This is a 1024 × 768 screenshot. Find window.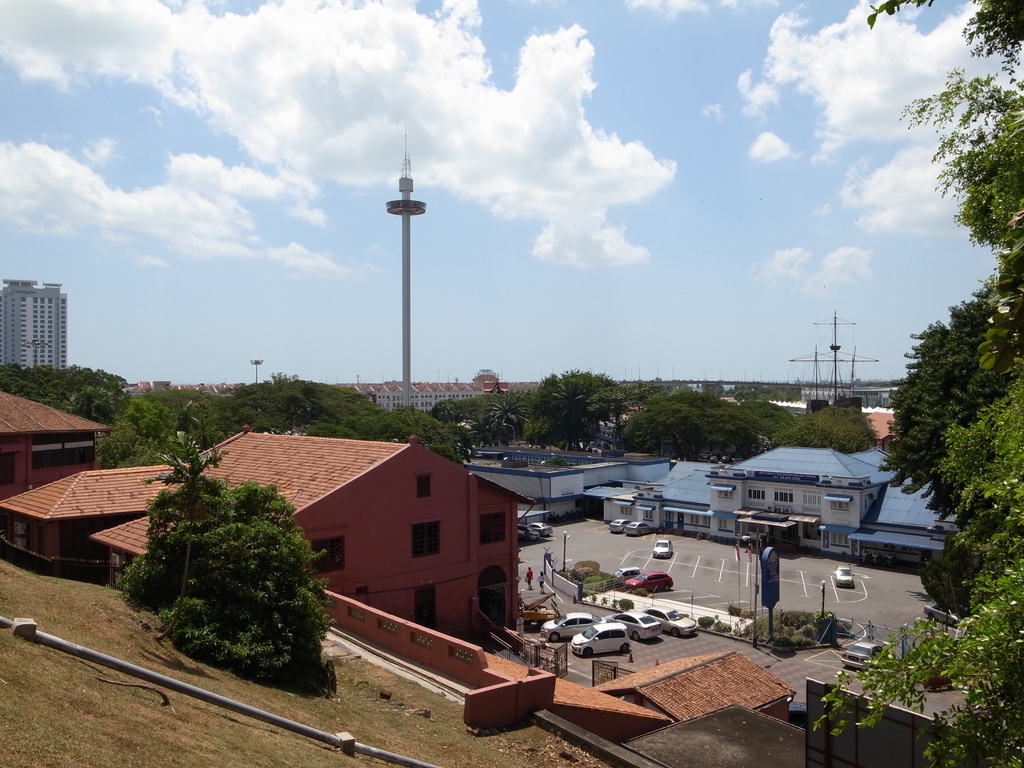
Bounding box: pyautogui.locateOnScreen(829, 531, 852, 548).
